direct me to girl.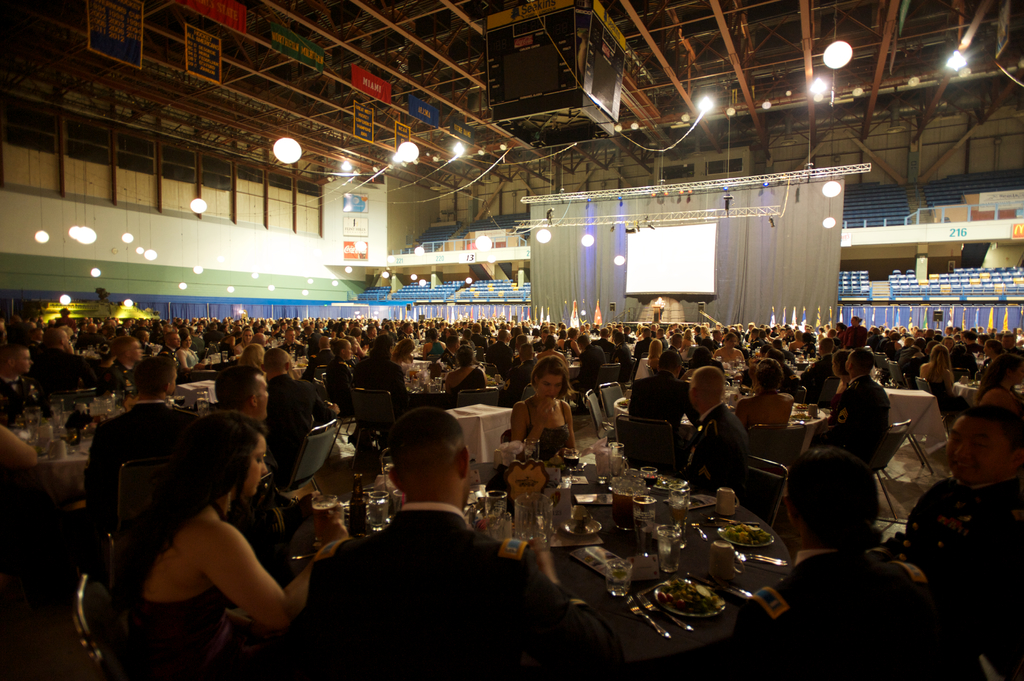
Direction: (504,360,590,473).
